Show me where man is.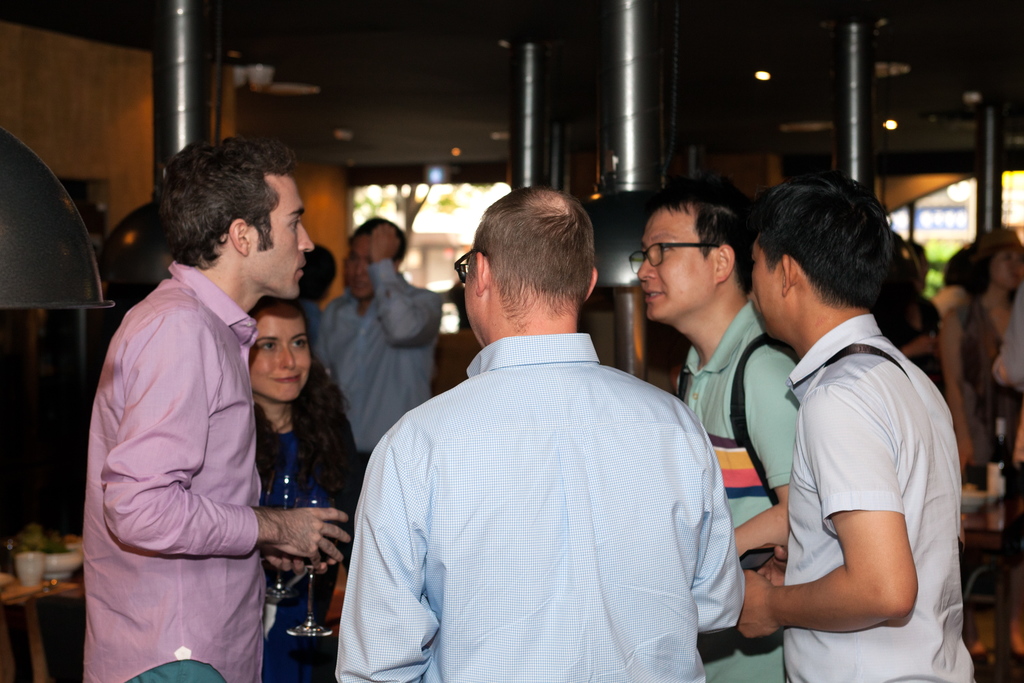
man is at 348, 182, 746, 672.
